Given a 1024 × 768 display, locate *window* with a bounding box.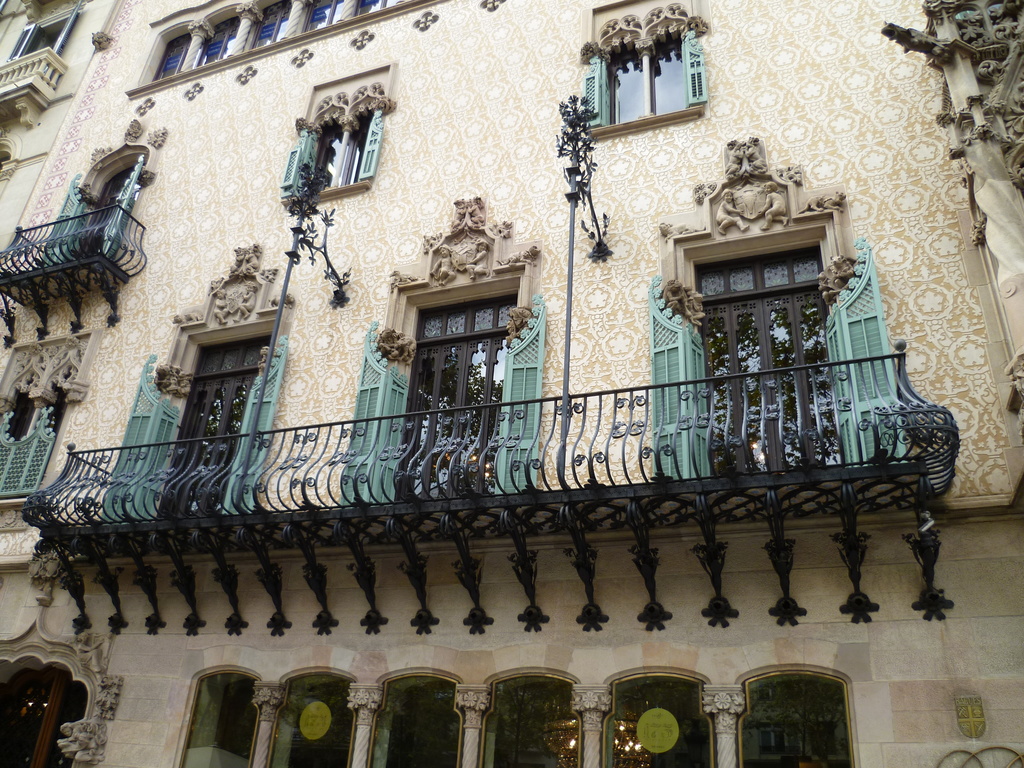
Located: bbox=(275, 57, 396, 212).
